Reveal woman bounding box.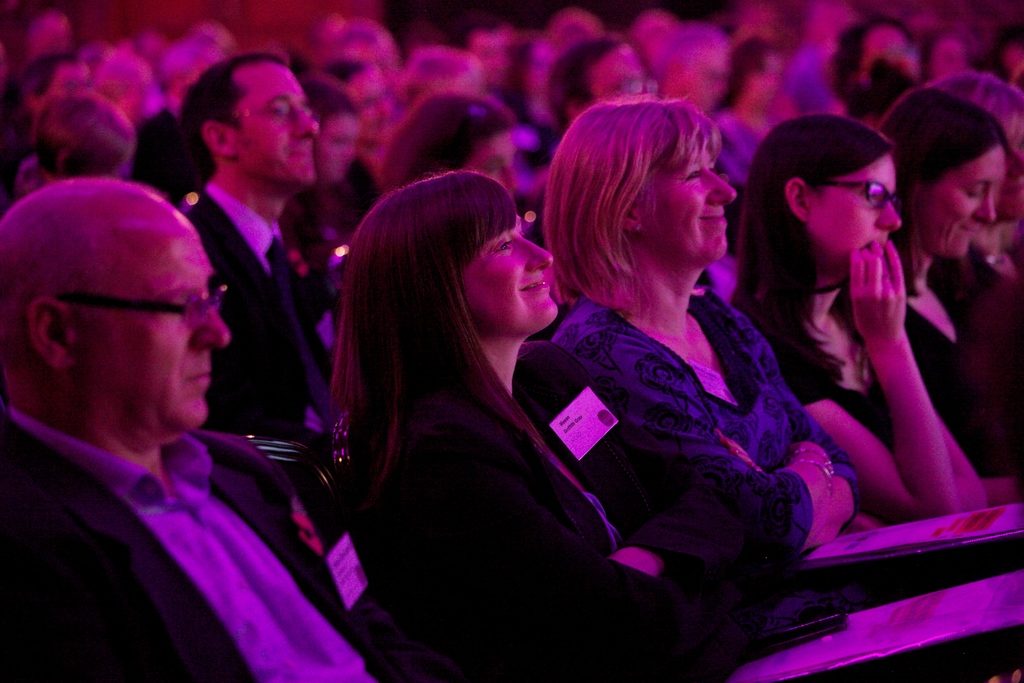
Revealed: locate(355, 113, 740, 657).
